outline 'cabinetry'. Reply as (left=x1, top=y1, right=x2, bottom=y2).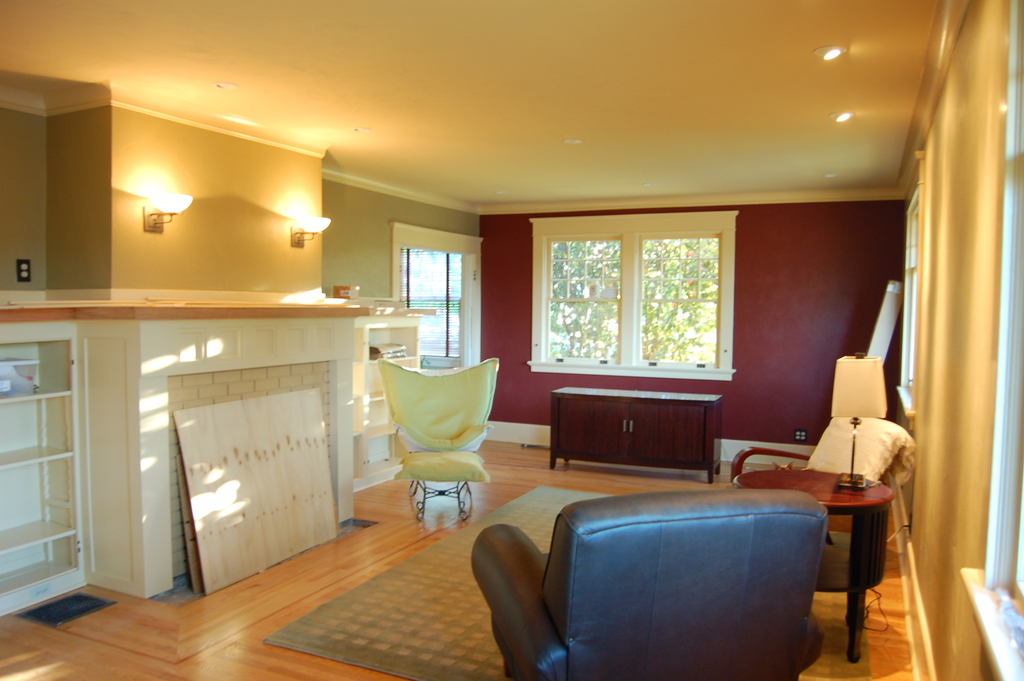
(left=3, top=291, right=92, bottom=619).
